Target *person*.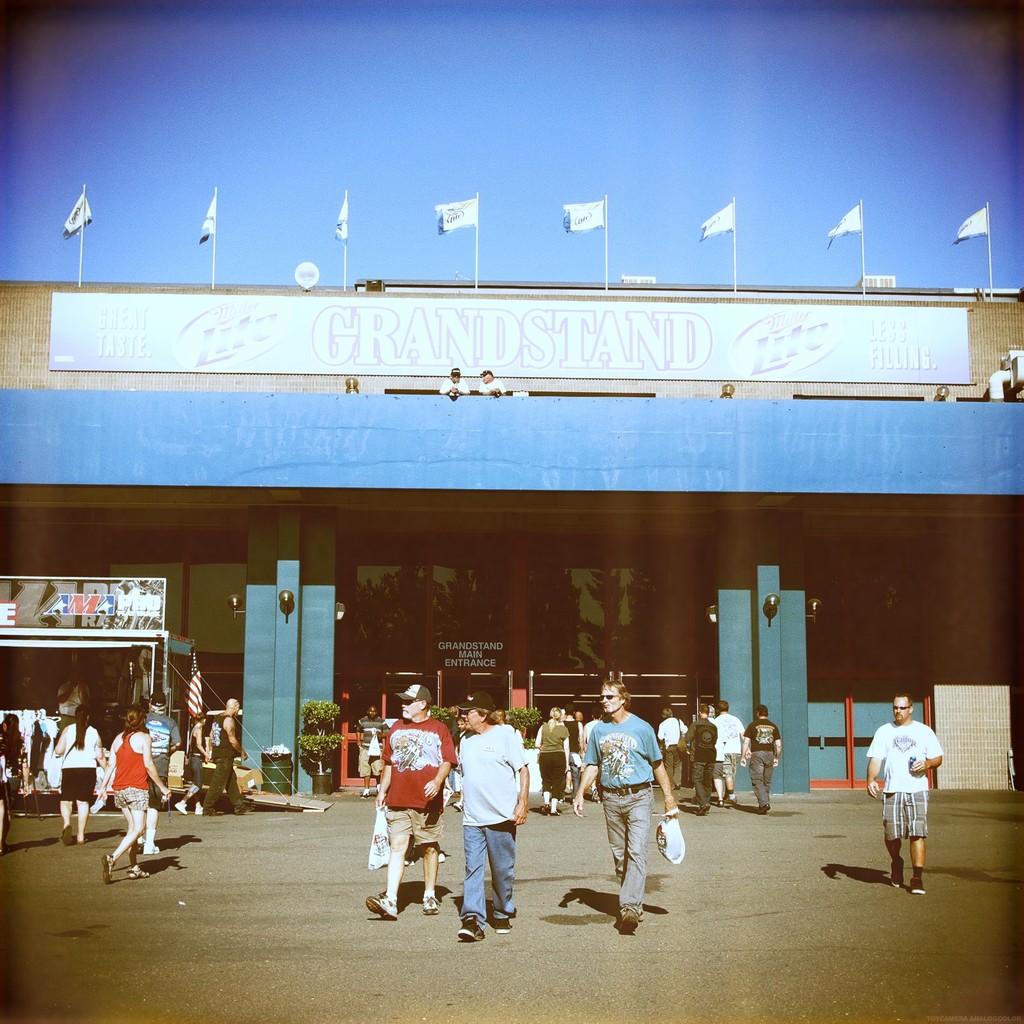
Target region: rect(177, 711, 214, 816).
